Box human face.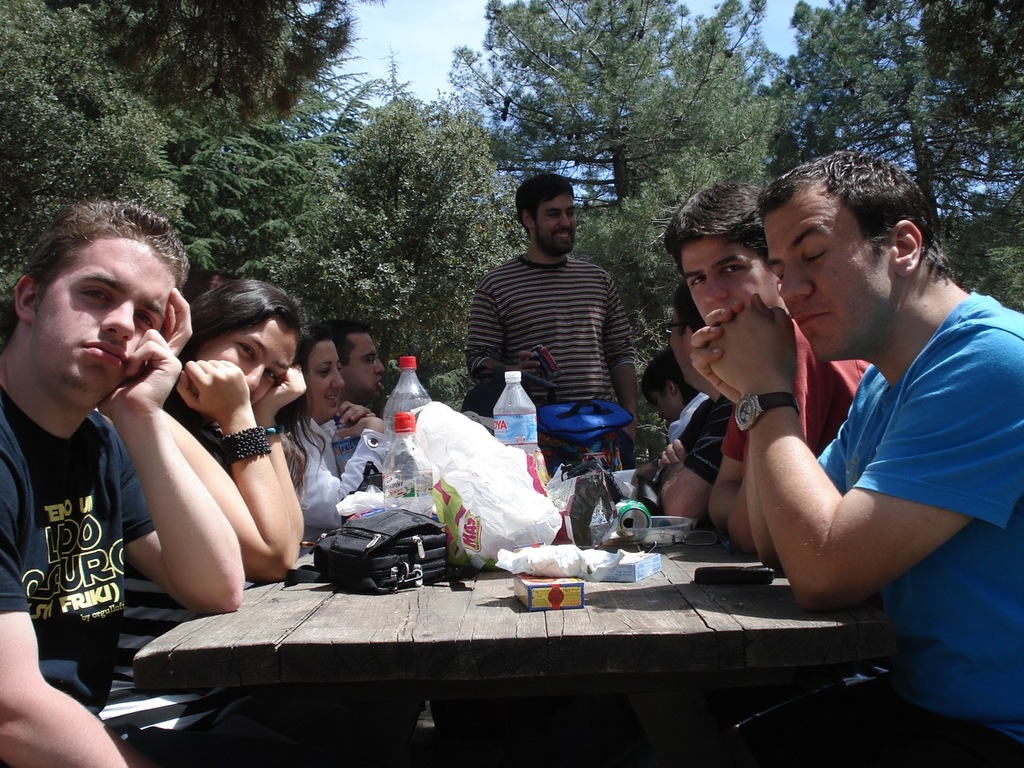
(654, 392, 670, 426).
